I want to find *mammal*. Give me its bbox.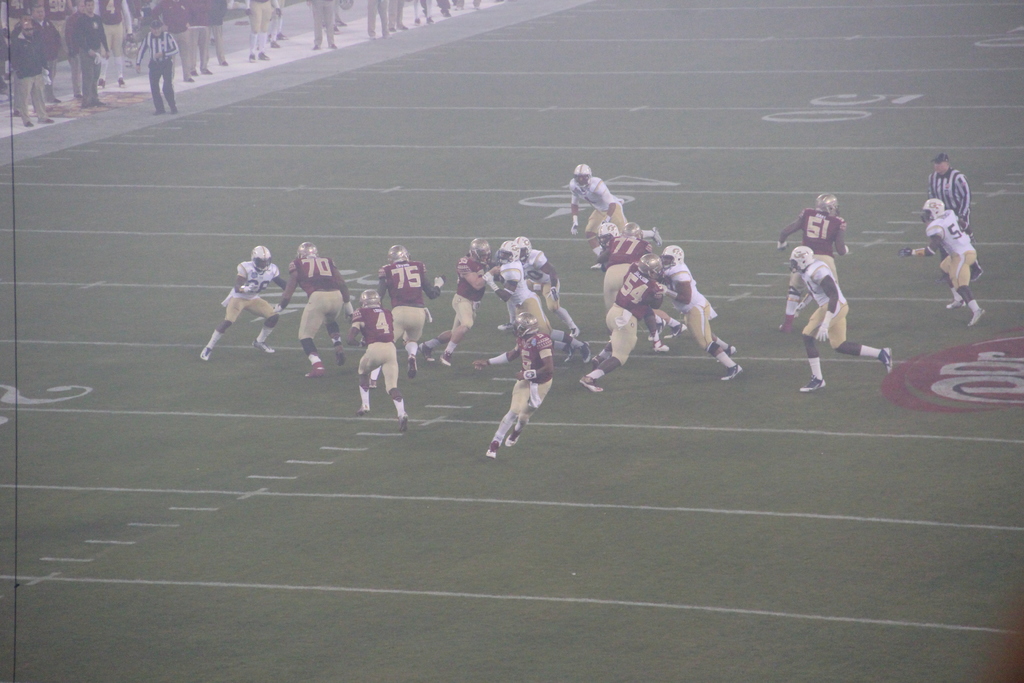
Rect(438, 0, 459, 19).
